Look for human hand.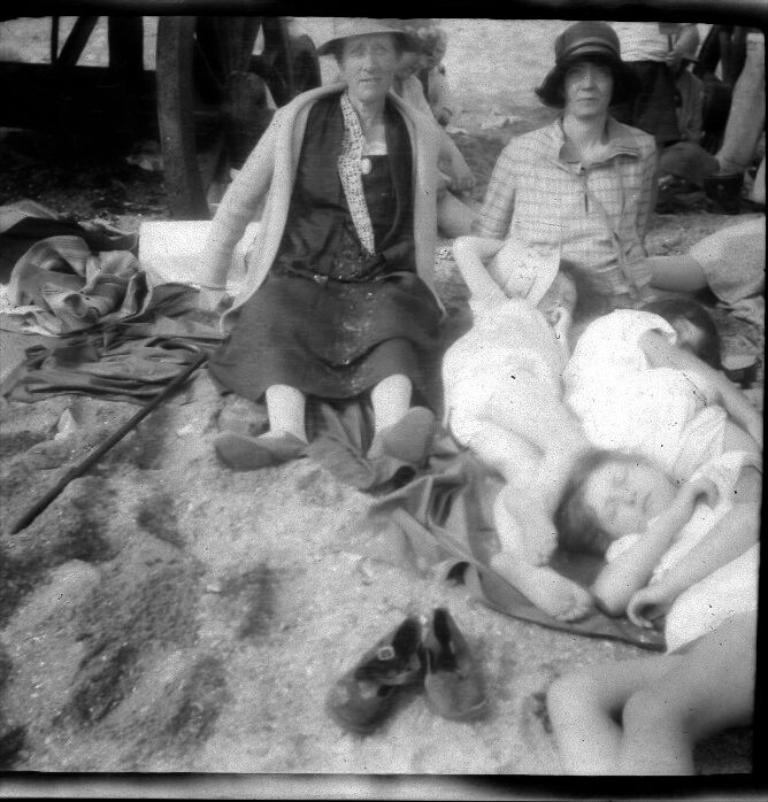
Found: pyautogui.locateOnScreen(625, 579, 673, 633).
